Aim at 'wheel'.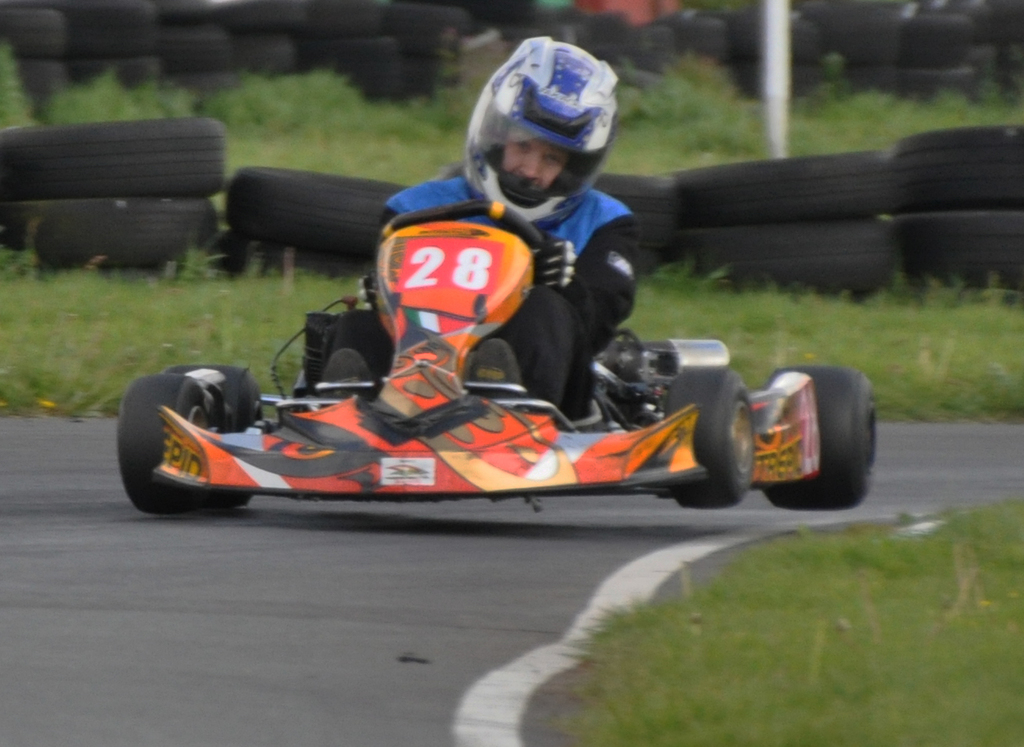
Aimed at region(678, 222, 900, 295).
